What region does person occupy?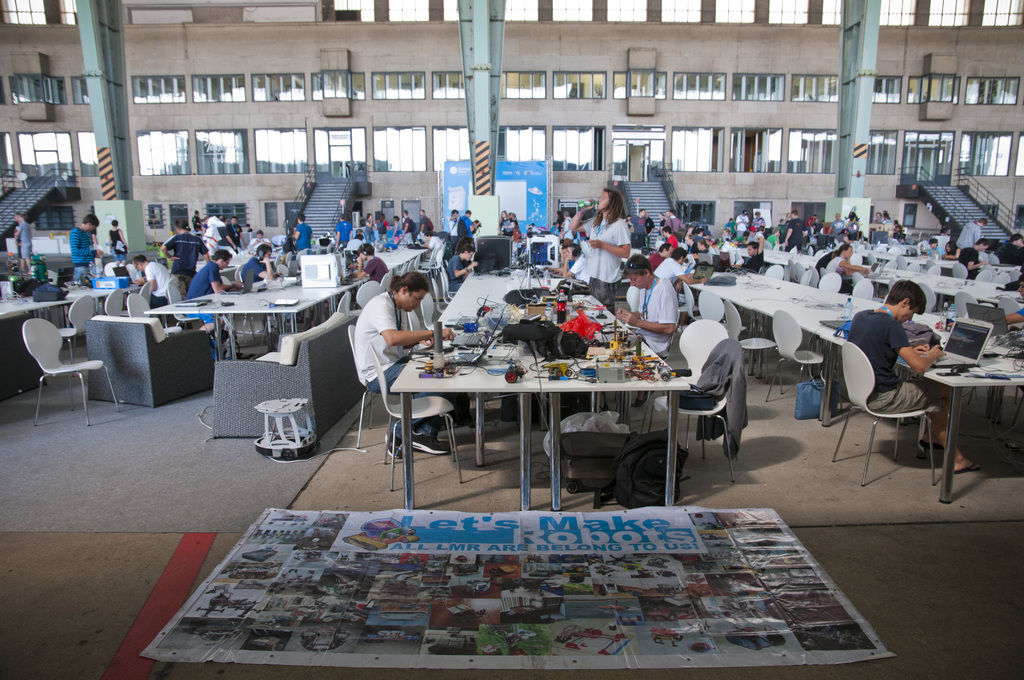
bbox(448, 202, 460, 254).
